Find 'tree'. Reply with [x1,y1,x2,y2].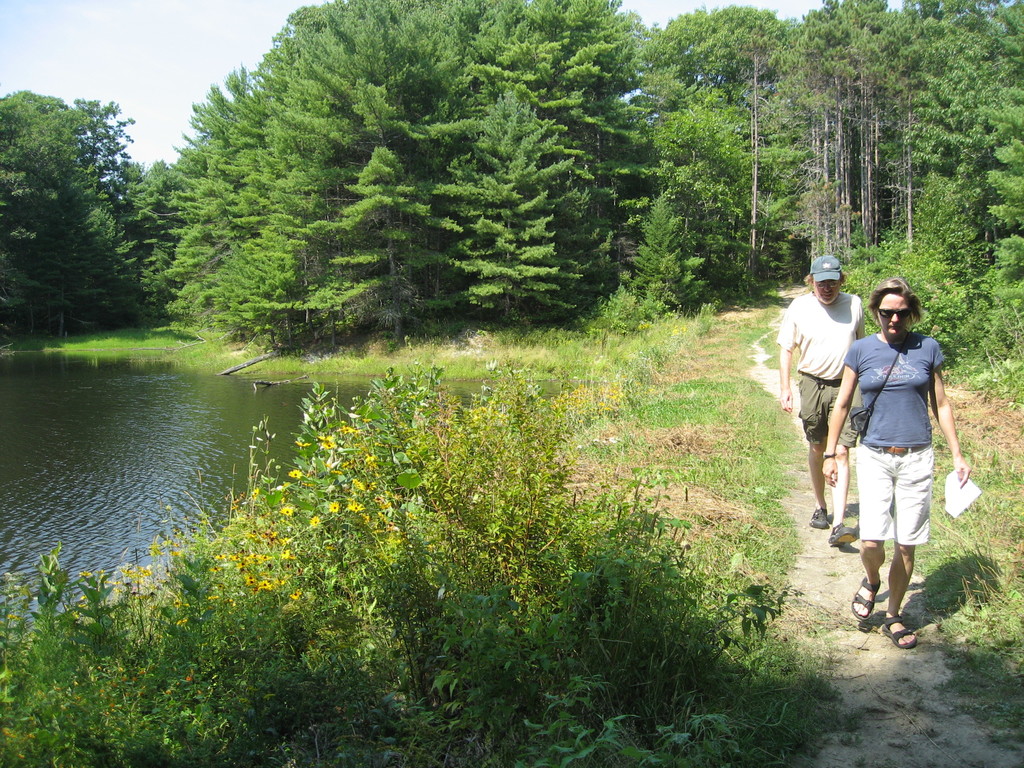
[661,0,793,294].
